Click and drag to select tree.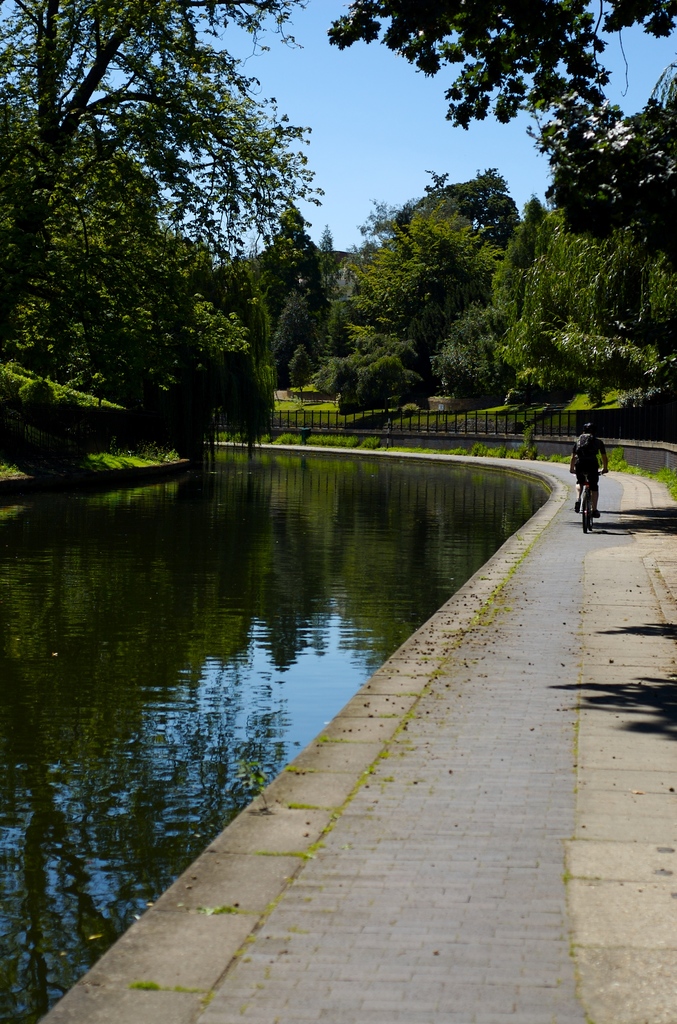
Selection: [432, 99, 676, 428].
